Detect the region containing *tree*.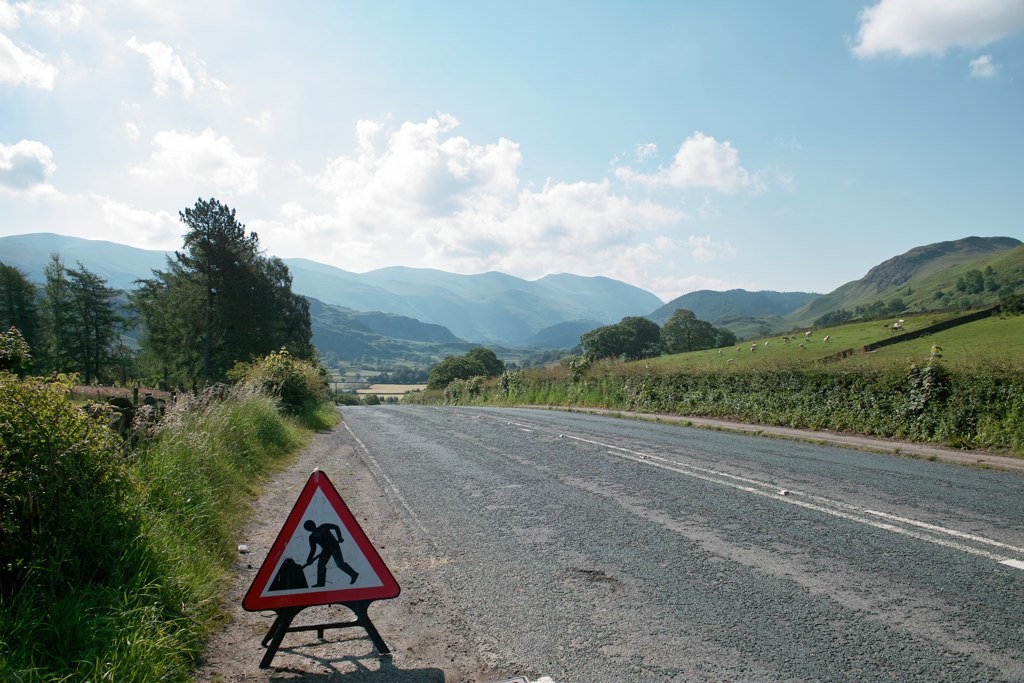
(660, 309, 724, 346).
